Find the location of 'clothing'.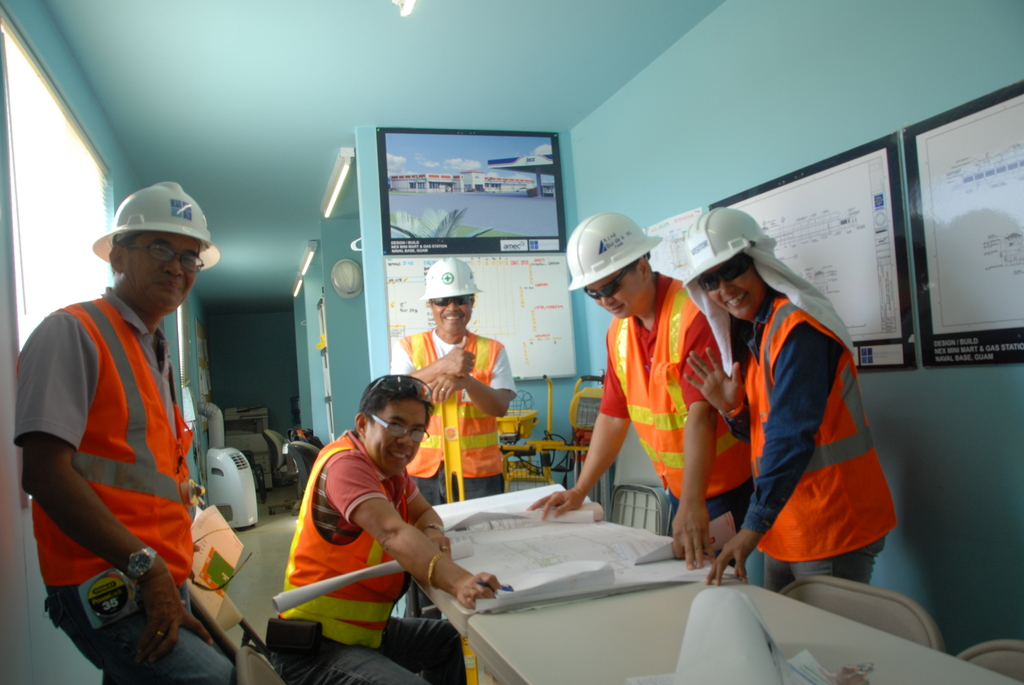
Location: rect(596, 274, 751, 567).
